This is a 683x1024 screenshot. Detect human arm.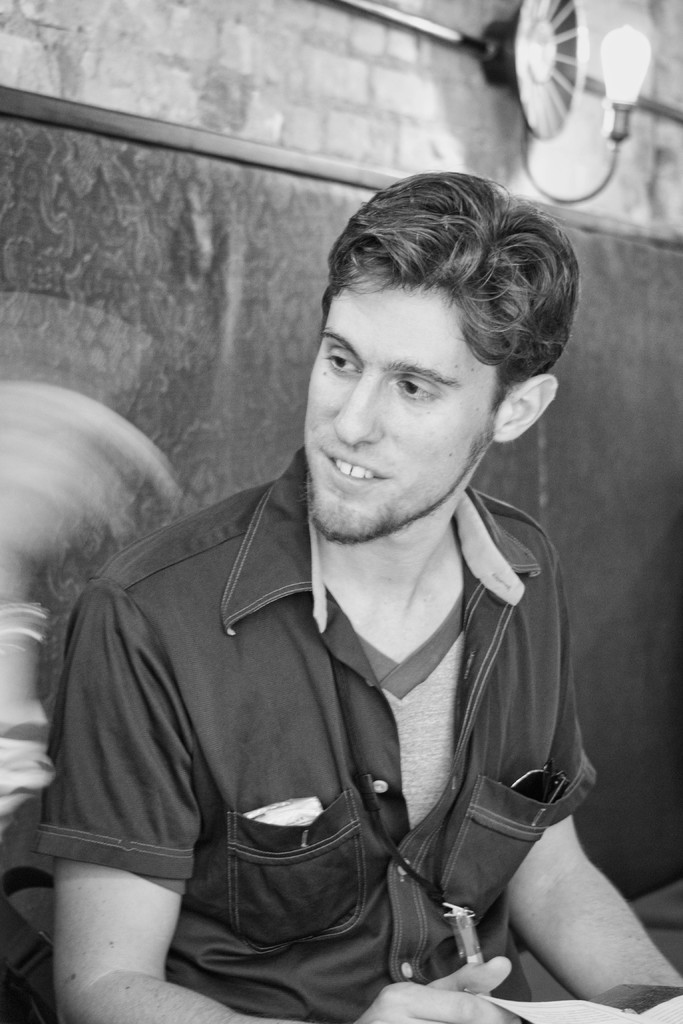
bbox=(38, 582, 518, 1023).
